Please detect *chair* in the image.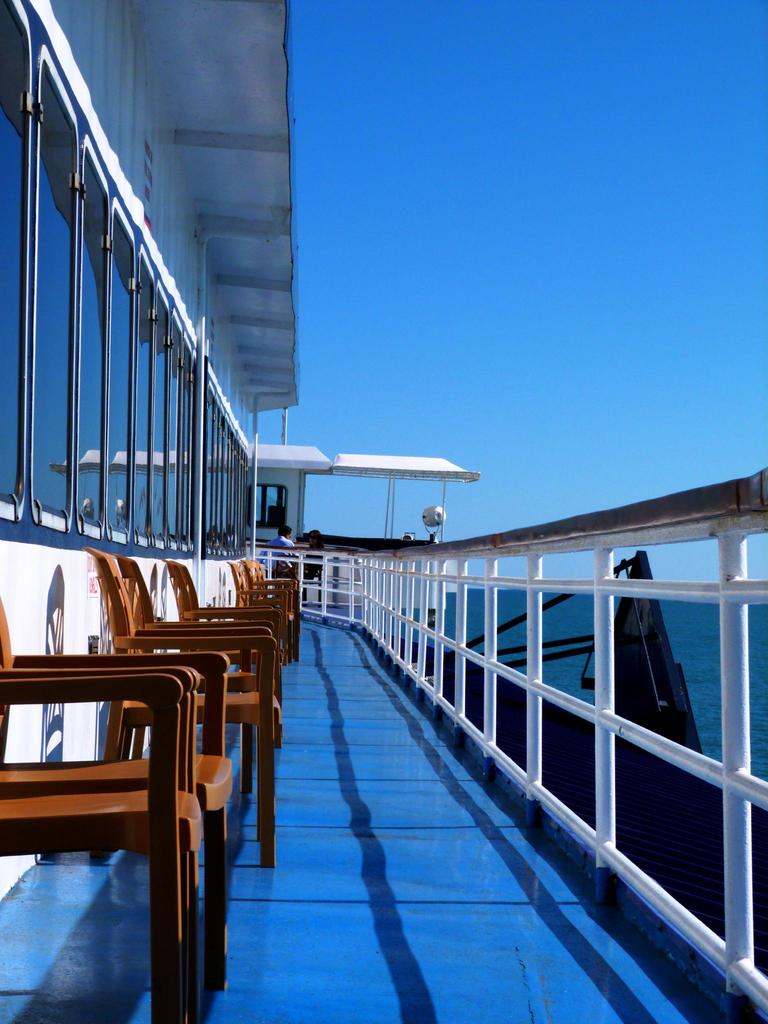
x1=156, y1=559, x2=289, y2=801.
